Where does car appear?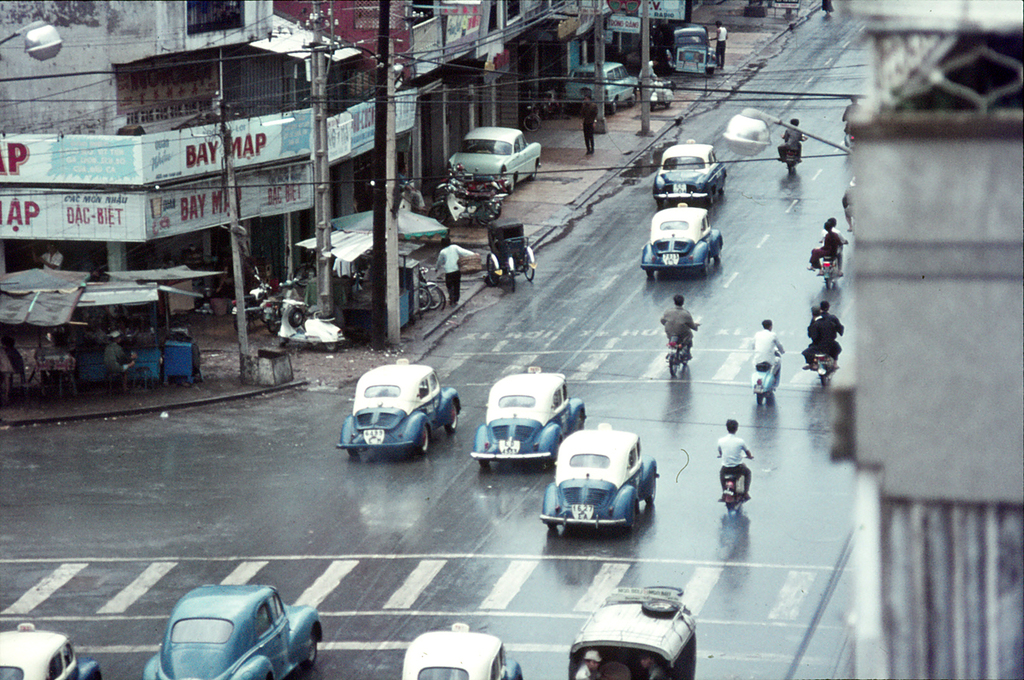
Appears at <region>334, 365, 469, 460</region>.
